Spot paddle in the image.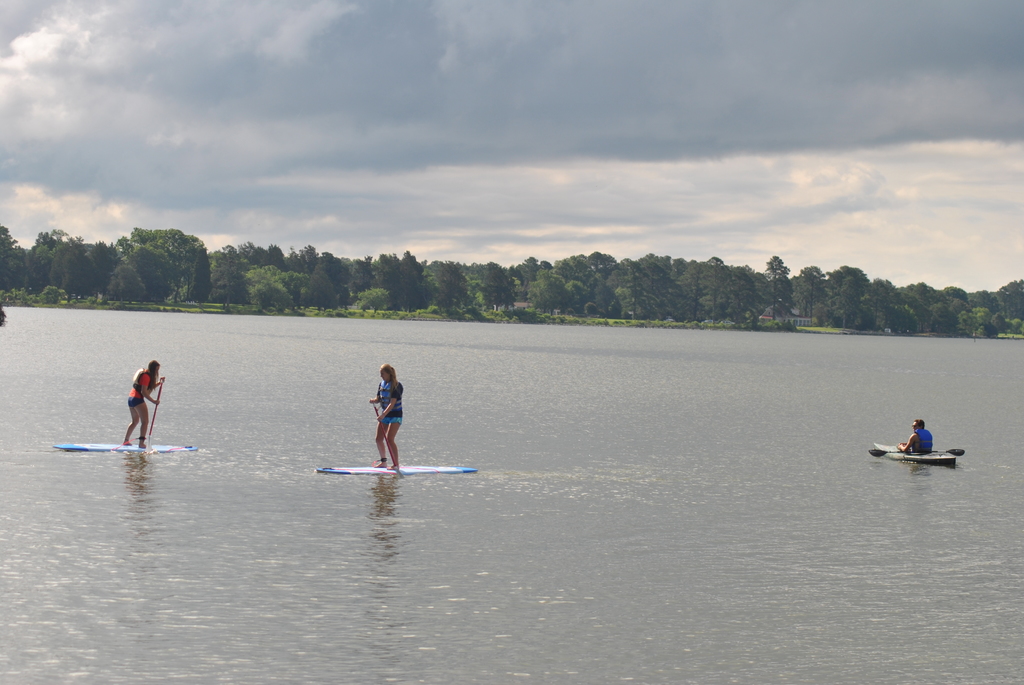
paddle found at (292,372,464,477).
